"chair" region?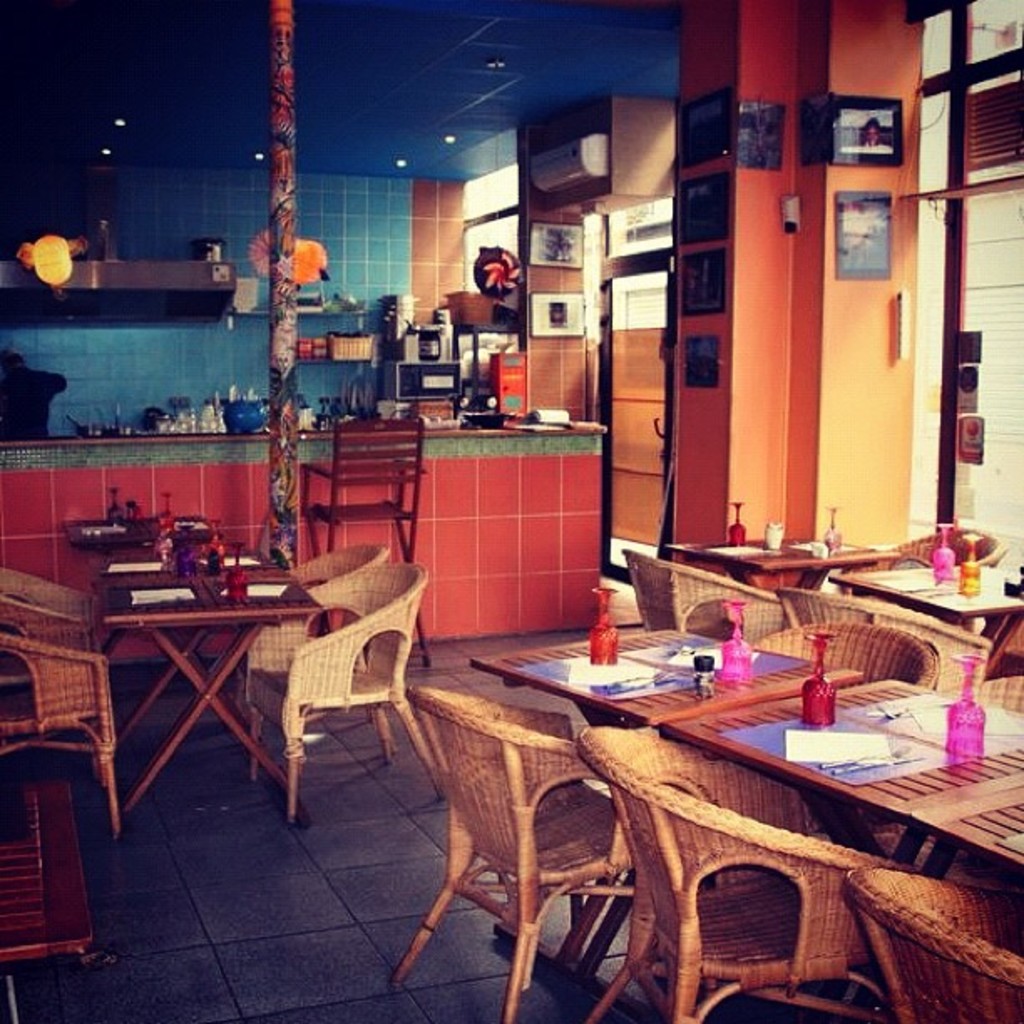
0:569:107:666
